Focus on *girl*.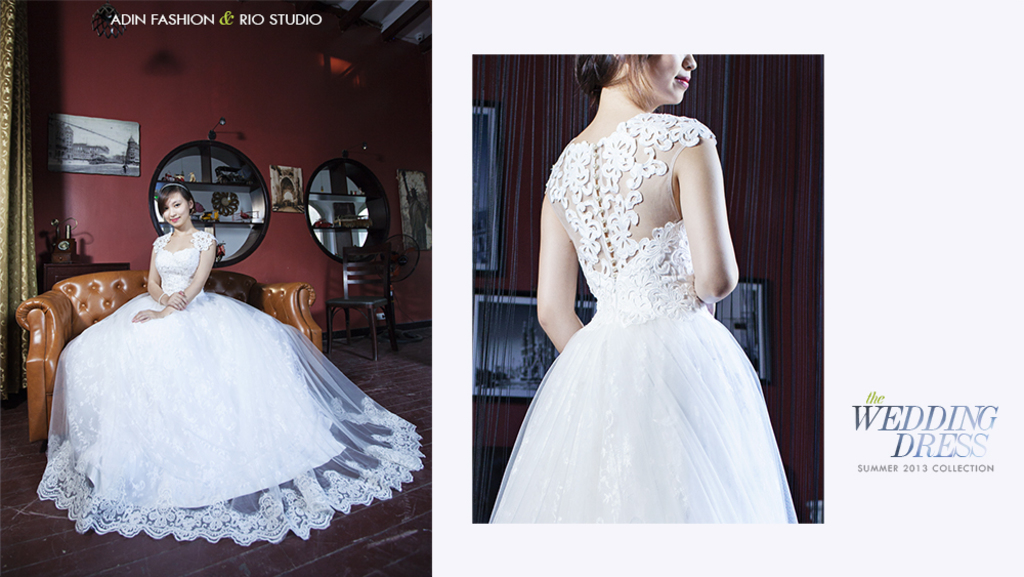
Focused at 487, 53, 796, 521.
